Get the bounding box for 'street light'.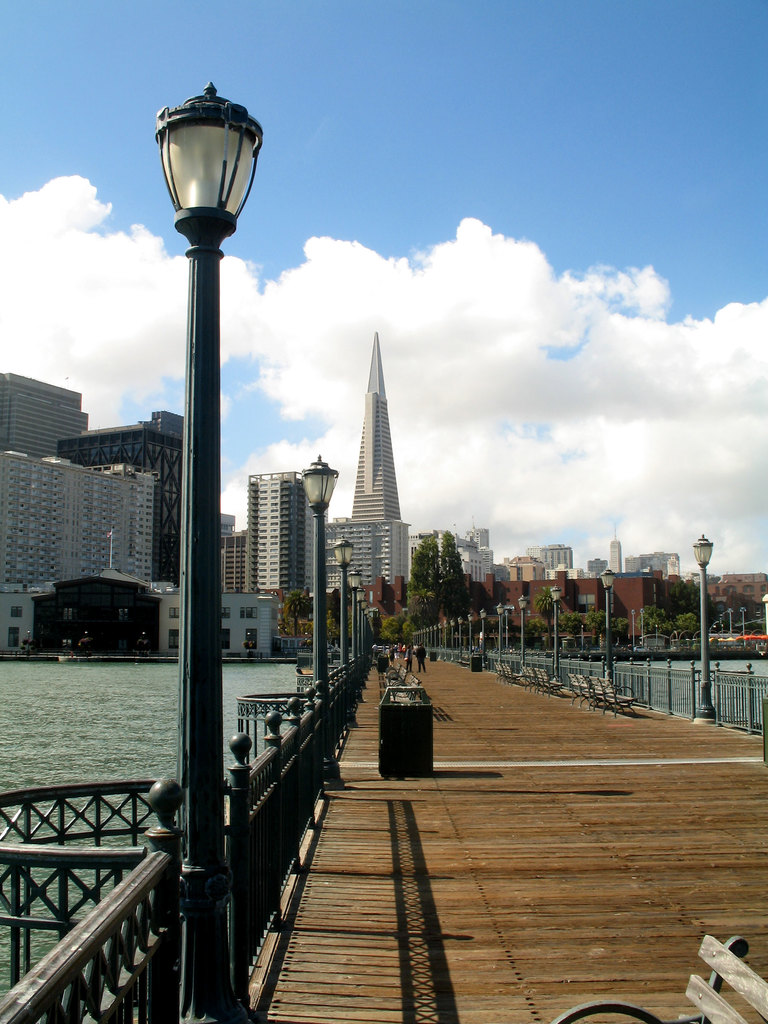
(331, 534, 357, 665).
